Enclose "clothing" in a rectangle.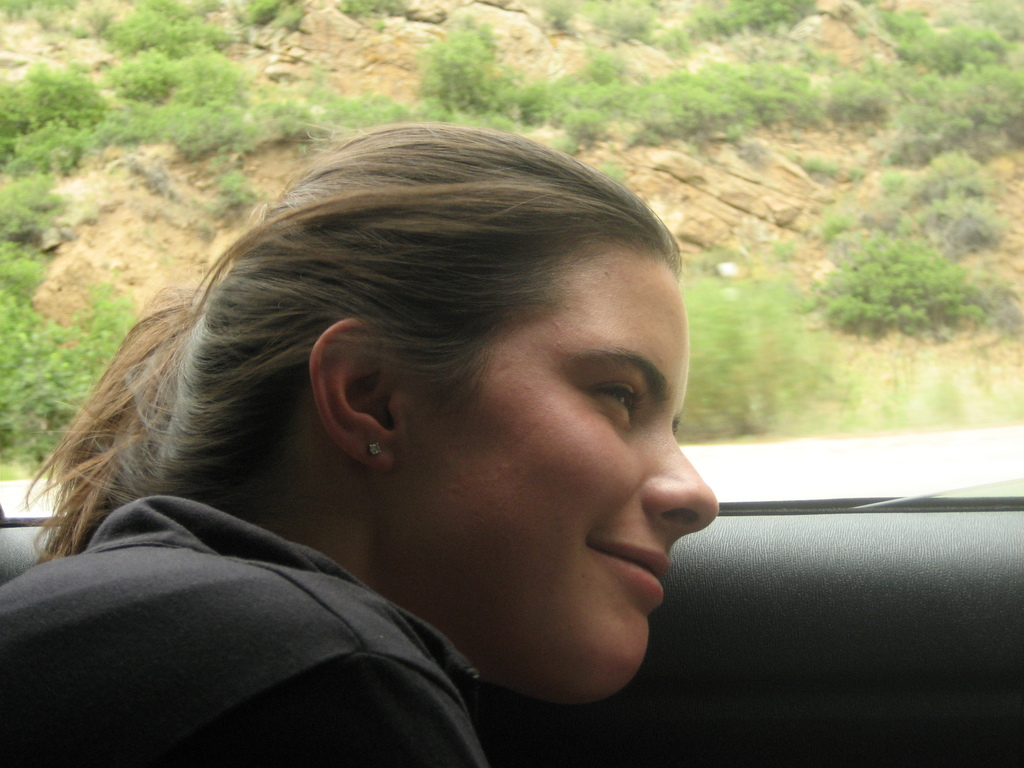
x1=0 y1=429 x2=581 y2=767.
